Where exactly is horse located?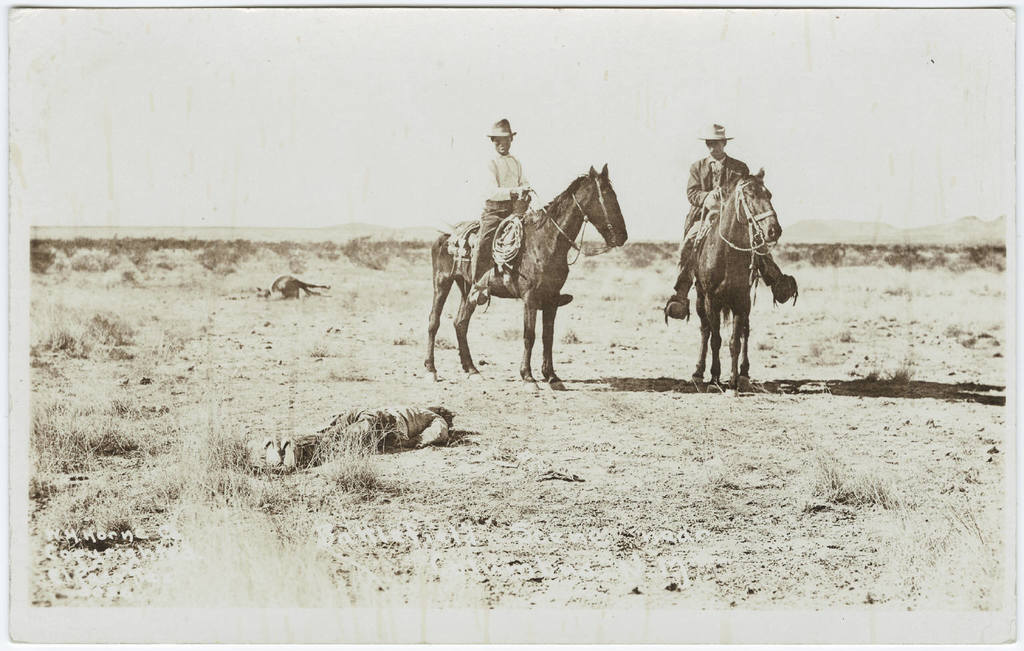
Its bounding box is [686, 167, 785, 393].
